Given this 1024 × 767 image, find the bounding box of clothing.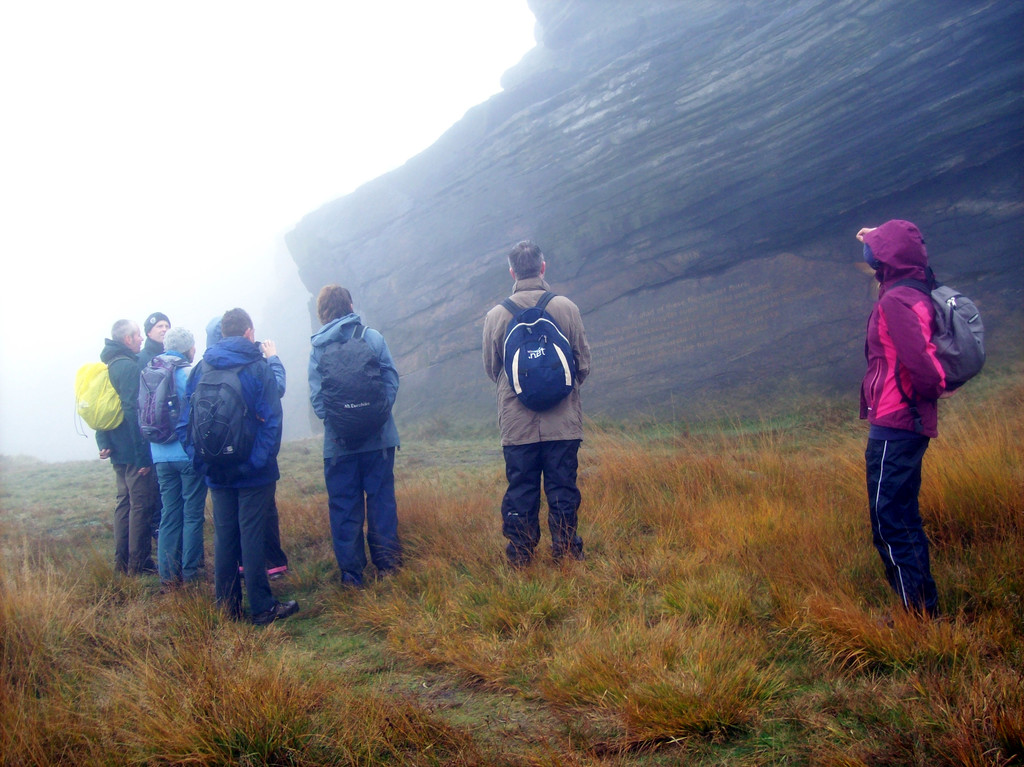
139,330,179,560.
